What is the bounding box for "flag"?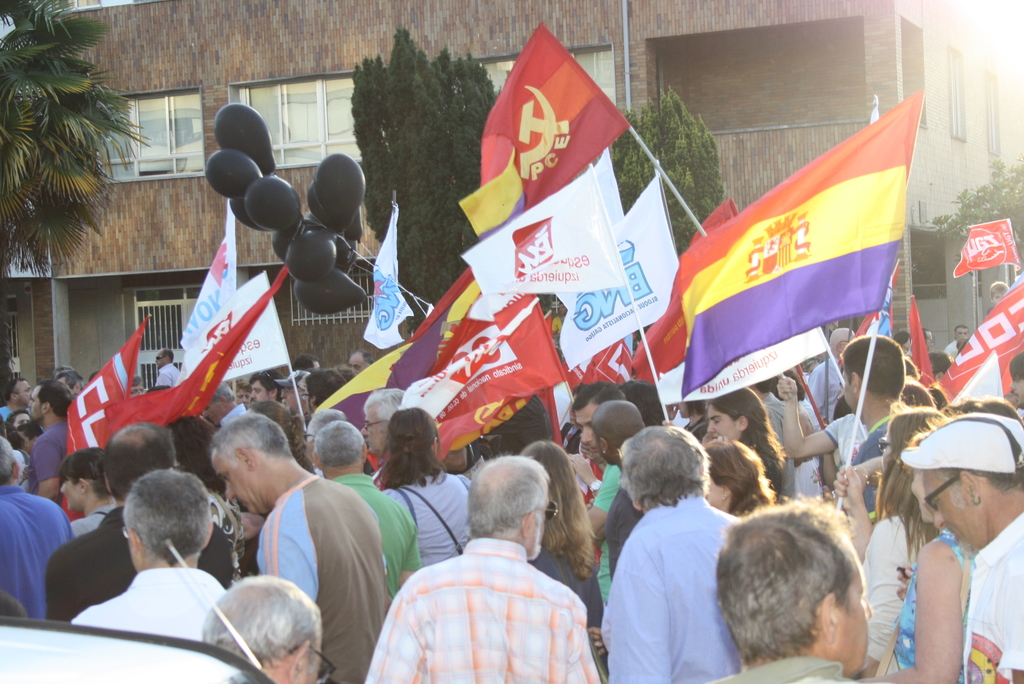
(362, 203, 410, 348).
